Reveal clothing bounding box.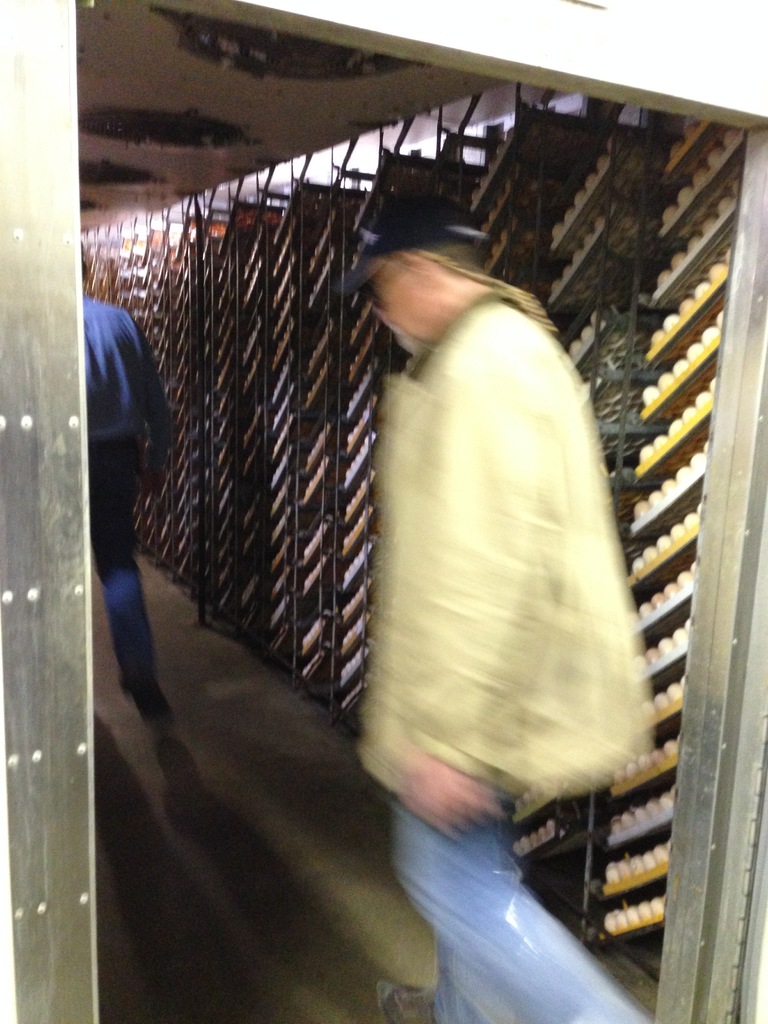
Revealed: pyautogui.locateOnScreen(348, 287, 661, 810).
